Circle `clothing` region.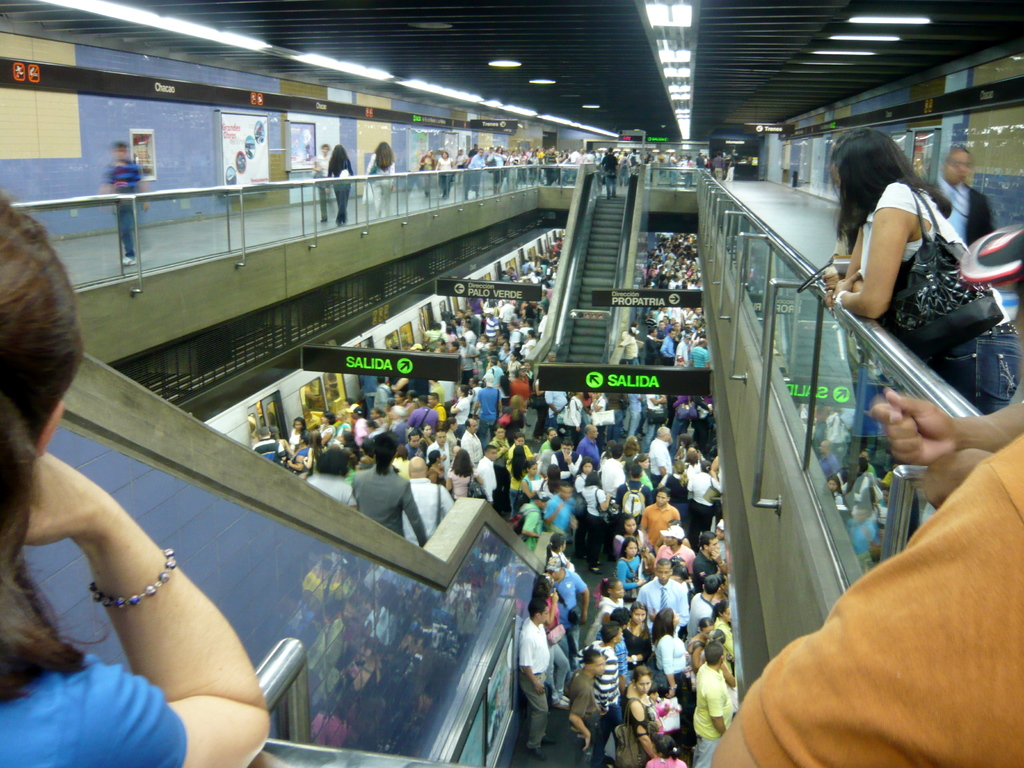
Region: (252, 438, 278, 461).
